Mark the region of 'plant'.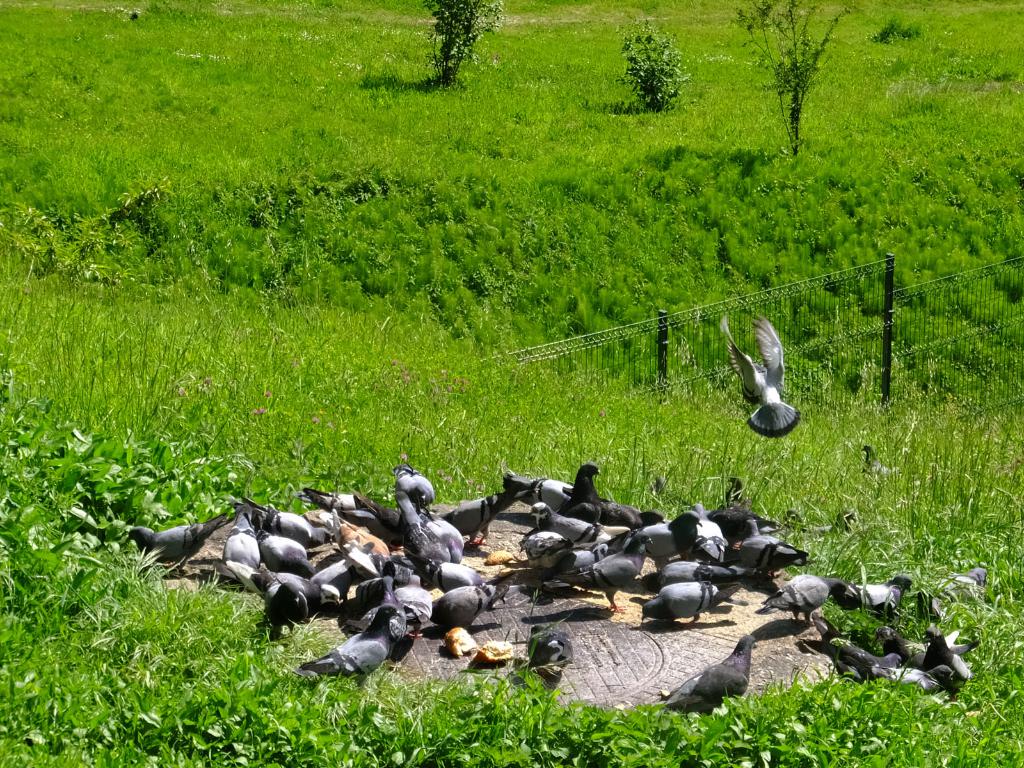
Region: x1=0, y1=285, x2=1023, y2=560.
